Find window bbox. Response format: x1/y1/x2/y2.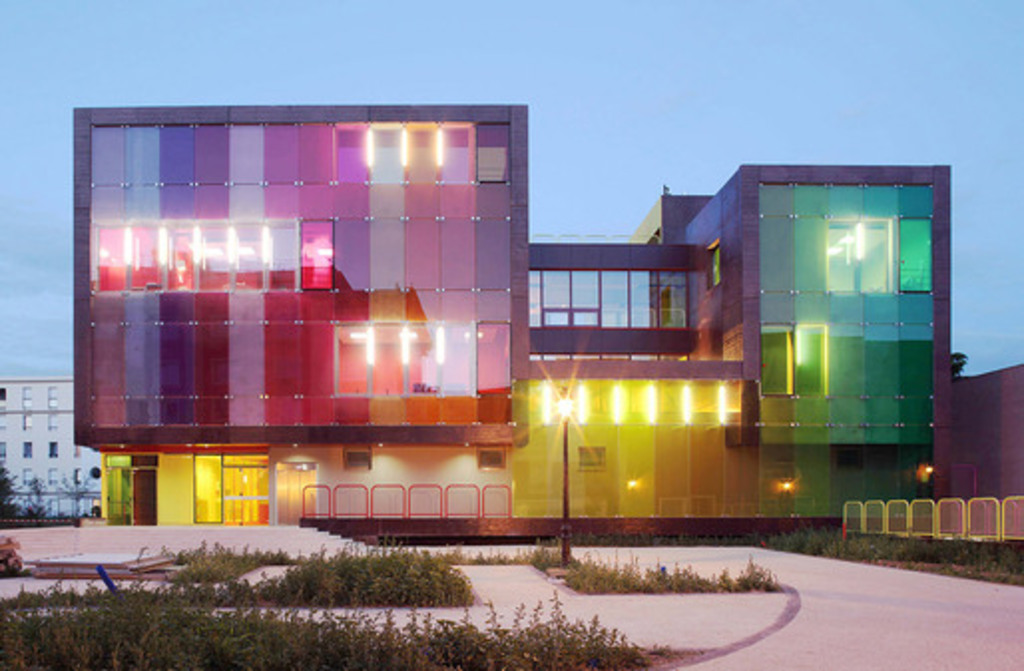
48/466/60/488.
